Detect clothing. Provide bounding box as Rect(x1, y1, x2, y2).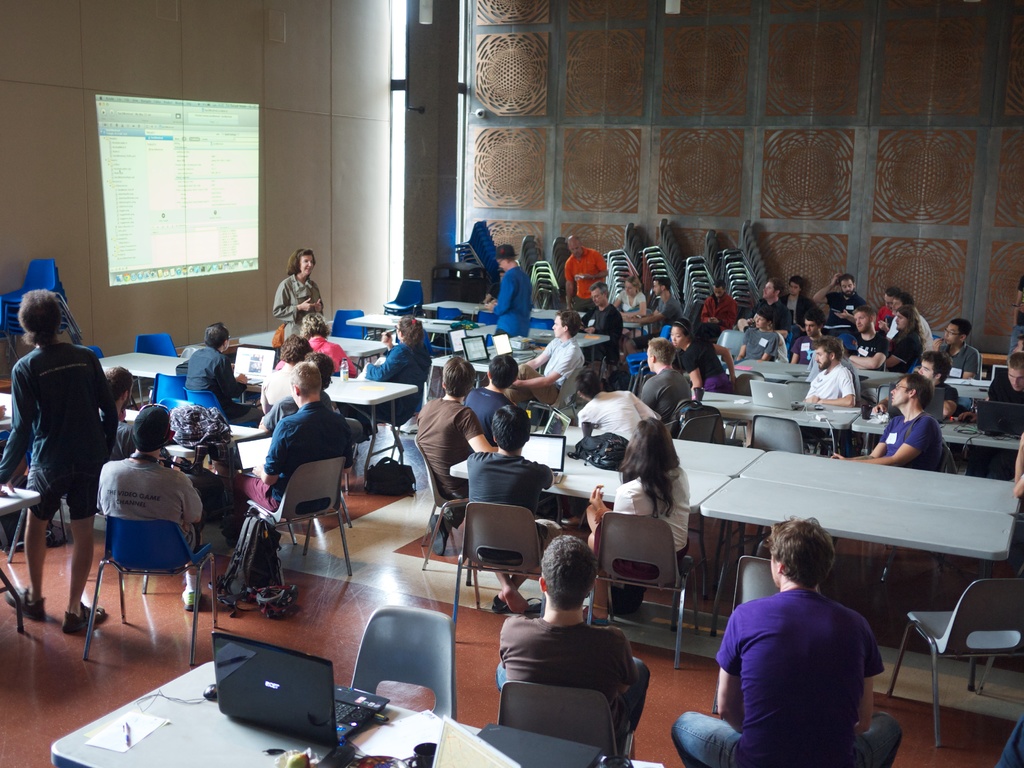
Rect(806, 362, 863, 419).
